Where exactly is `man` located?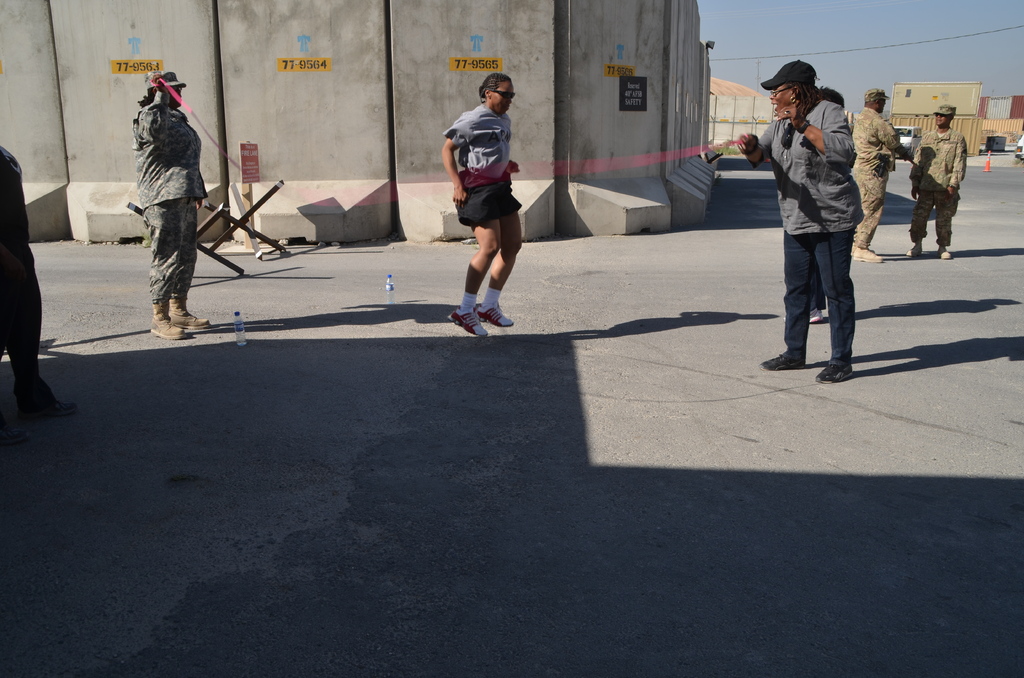
Its bounding box is <box>851,88,900,264</box>.
